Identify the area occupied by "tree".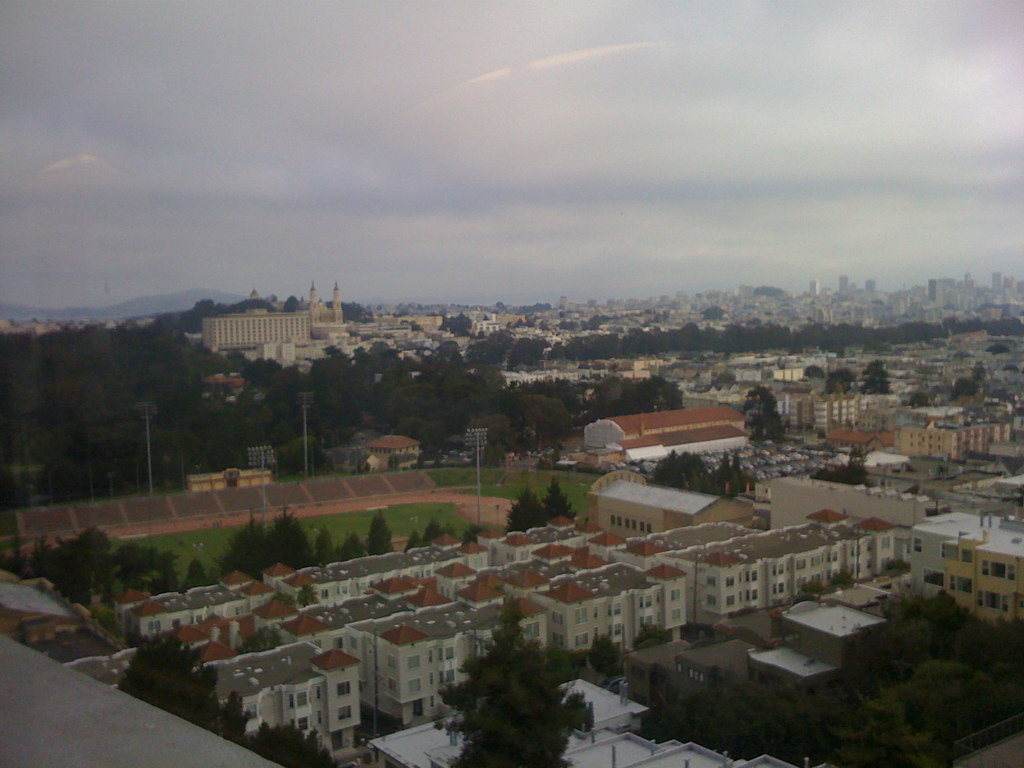
Area: l=829, t=321, r=863, b=355.
